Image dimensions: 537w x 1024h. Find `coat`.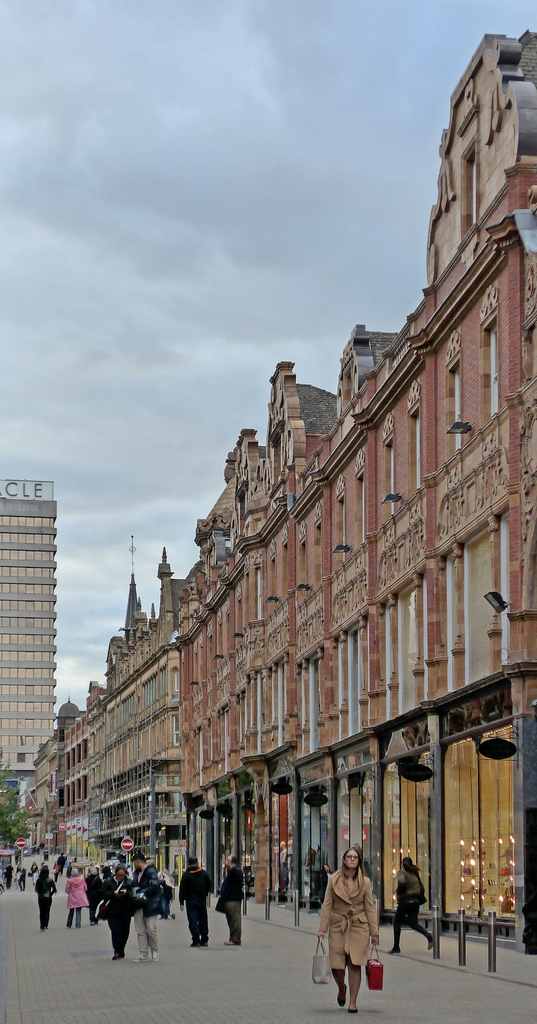
locate(96, 874, 145, 926).
